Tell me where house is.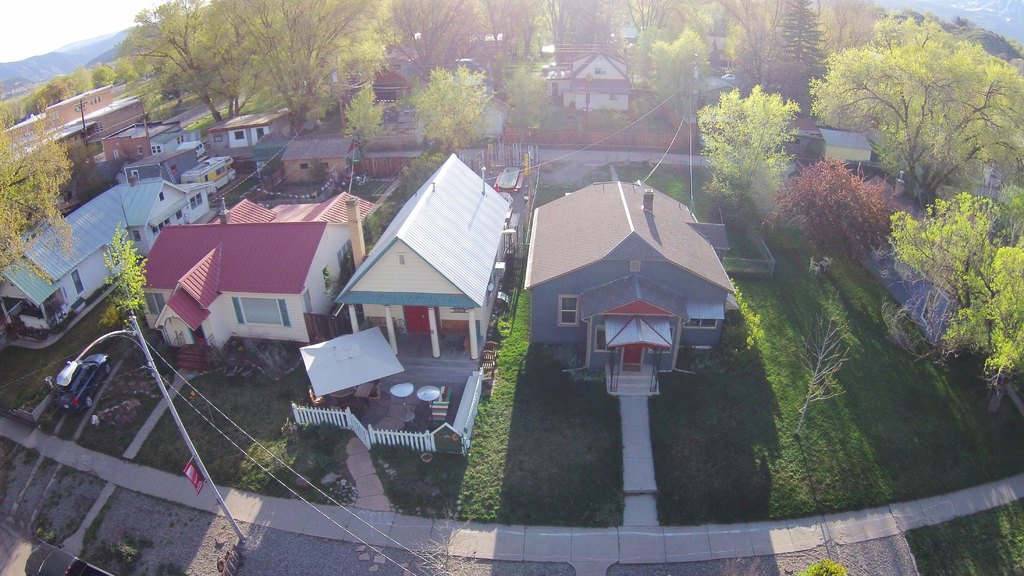
house is at <region>547, 56, 637, 106</region>.
